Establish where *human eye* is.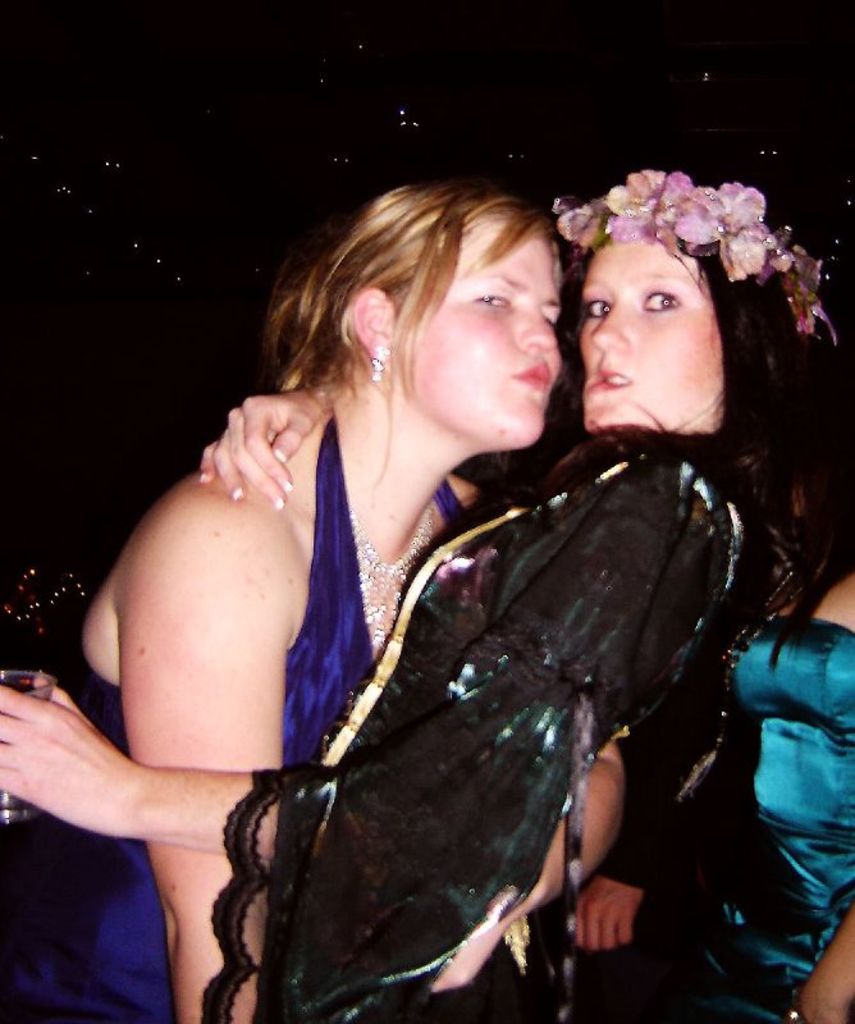
Established at 470/287/513/311.
